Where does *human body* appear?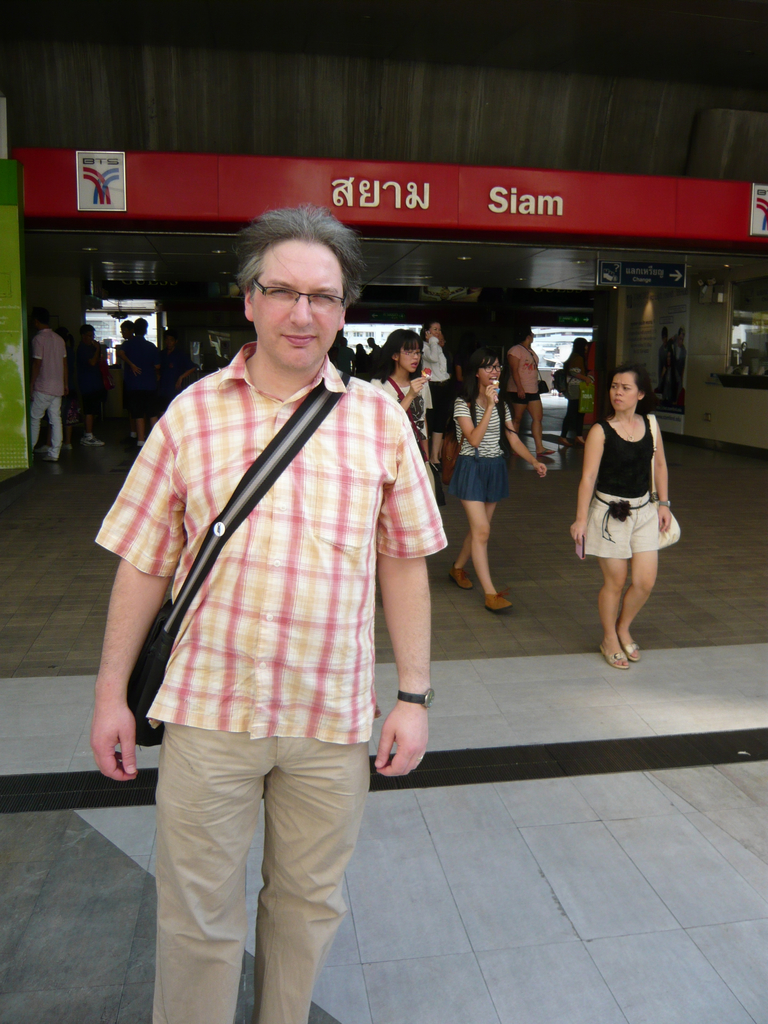
Appears at select_region(457, 388, 550, 612).
